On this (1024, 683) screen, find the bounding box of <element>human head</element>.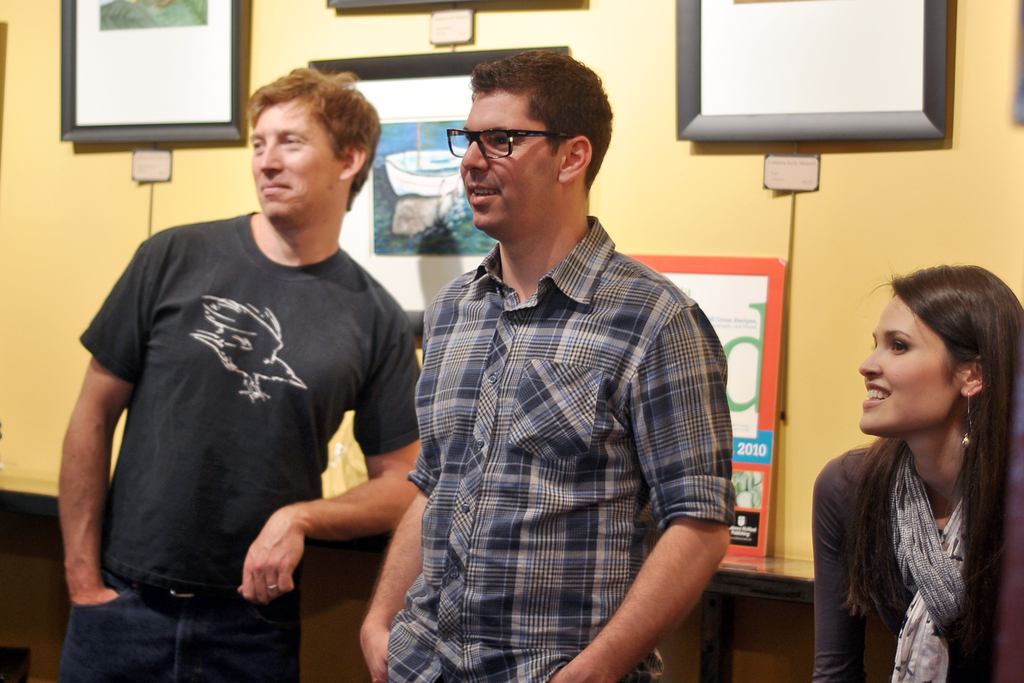
Bounding box: region(865, 268, 1006, 443).
